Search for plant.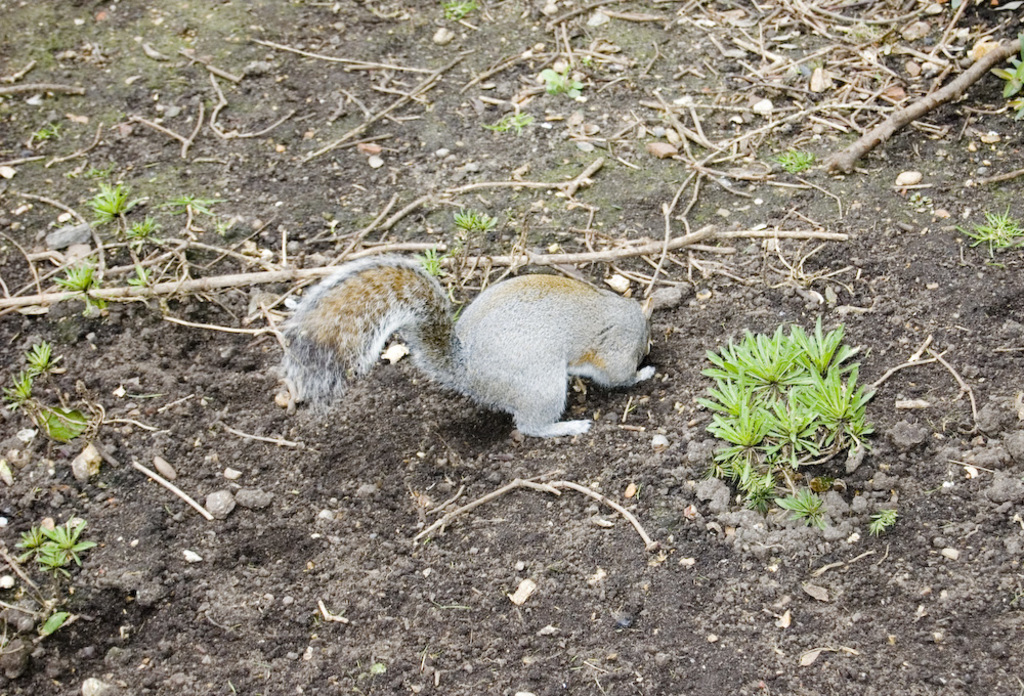
Found at {"left": 92, "top": 181, "right": 132, "bottom": 260}.
